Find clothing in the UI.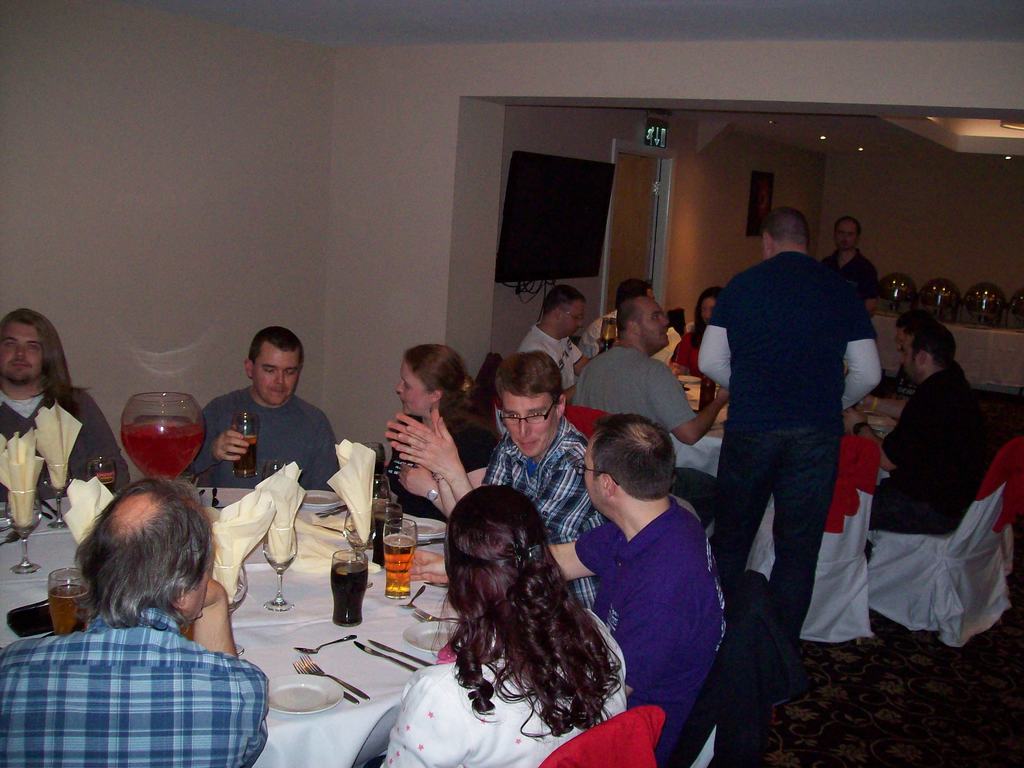
UI element at [694,252,884,666].
